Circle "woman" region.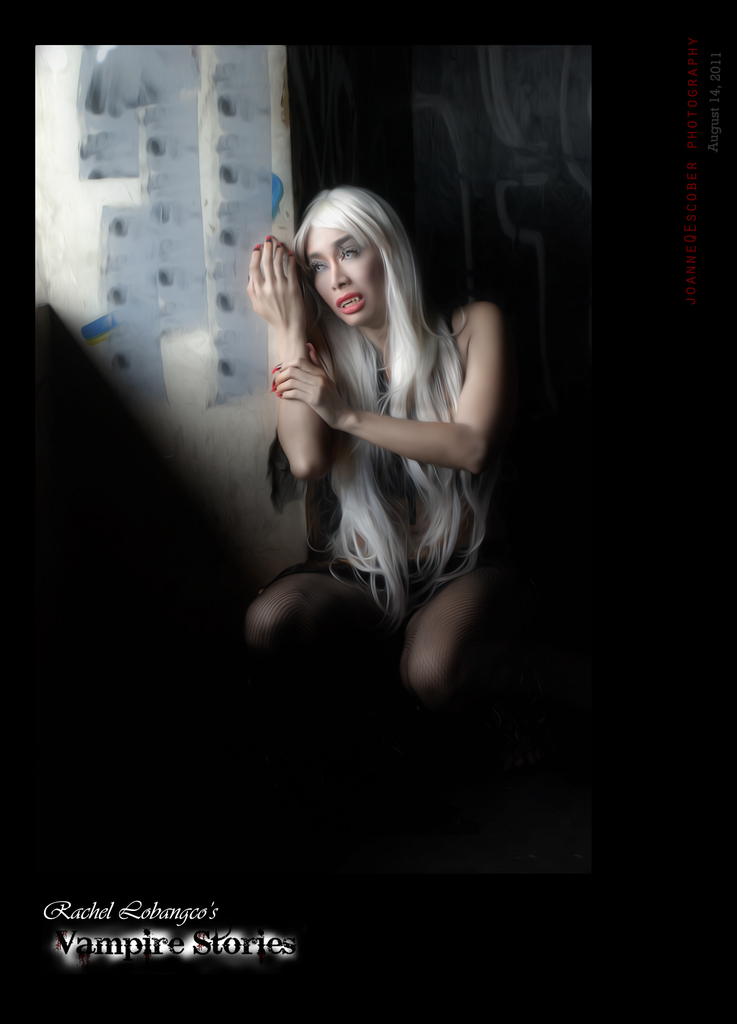
Region: BBox(237, 173, 518, 669).
